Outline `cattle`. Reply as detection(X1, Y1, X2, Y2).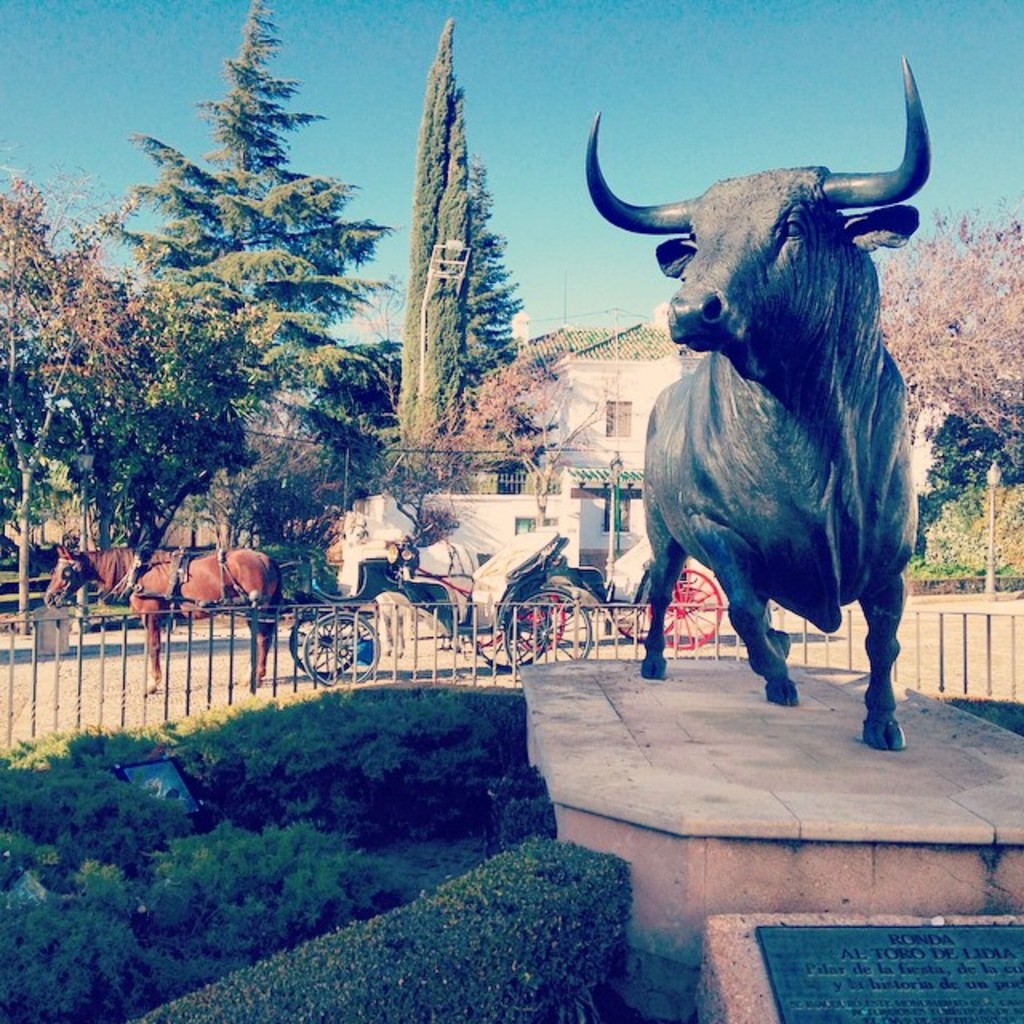
detection(571, 112, 934, 699).
